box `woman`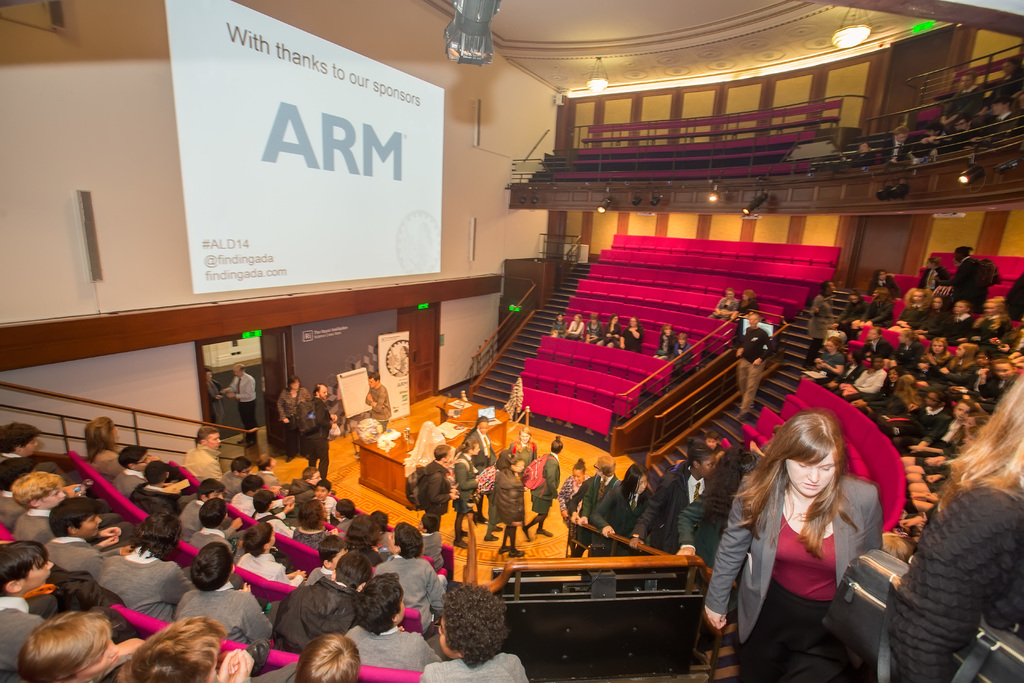
{"x1": 623, "y1": 315, "x2": 644, "y2": 353}
